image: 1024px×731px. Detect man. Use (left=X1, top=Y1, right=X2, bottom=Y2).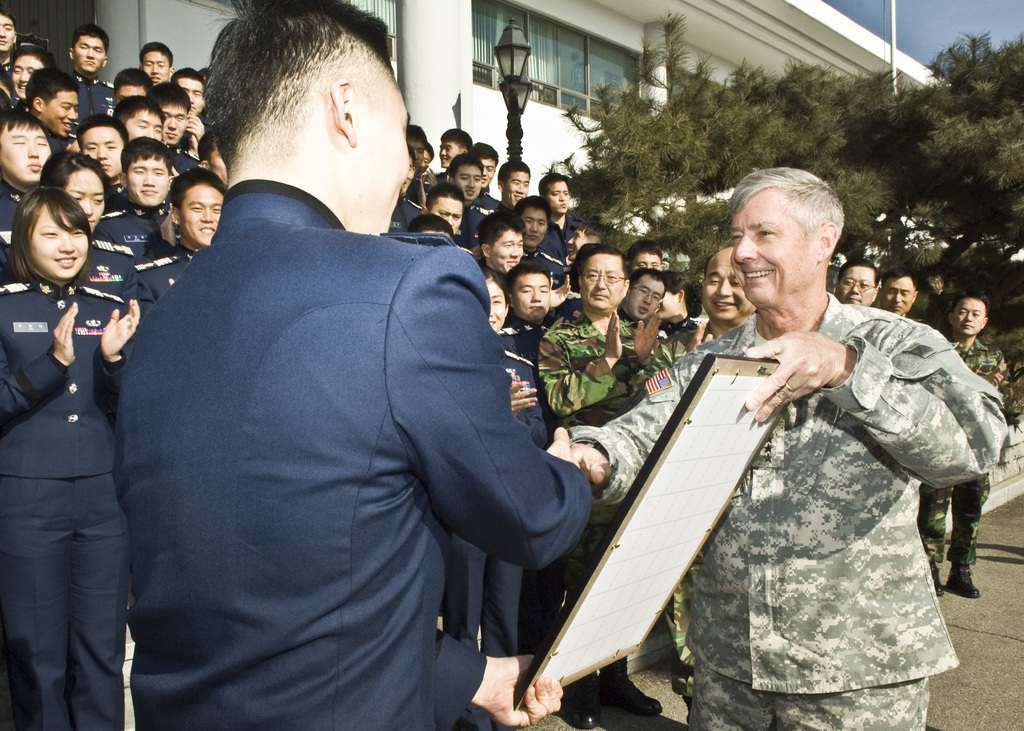
(left=879, top=266, right=918, bottom=319).
